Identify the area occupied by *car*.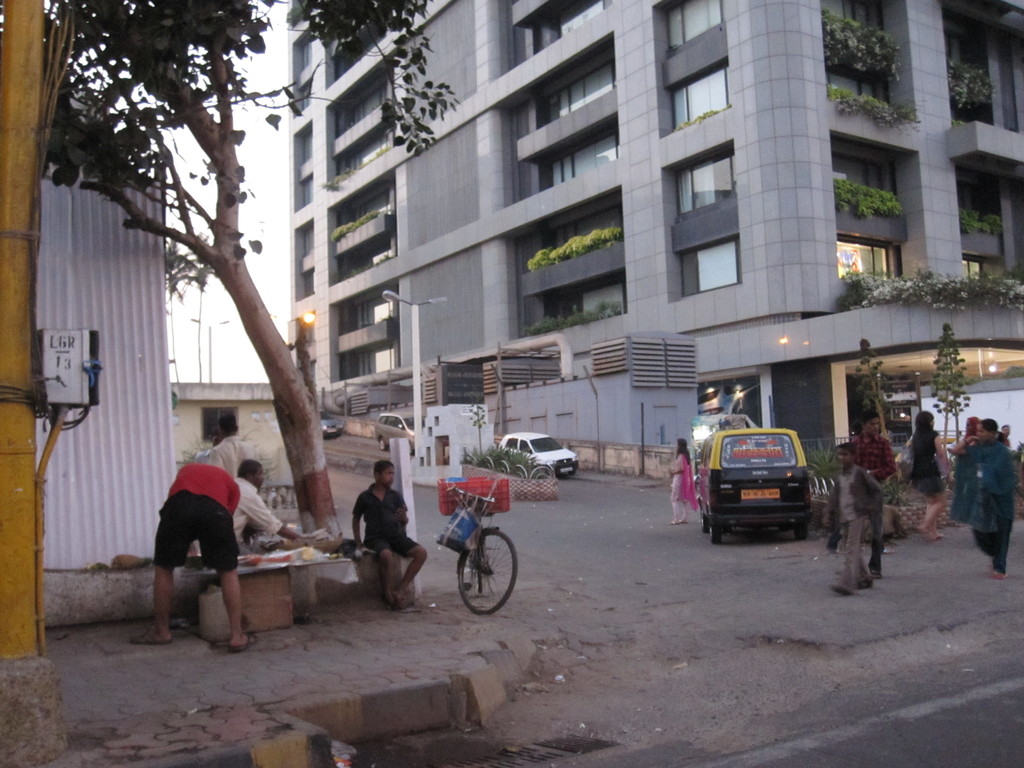
Area: x1=504, y1=435, x2=582, y2=479.
